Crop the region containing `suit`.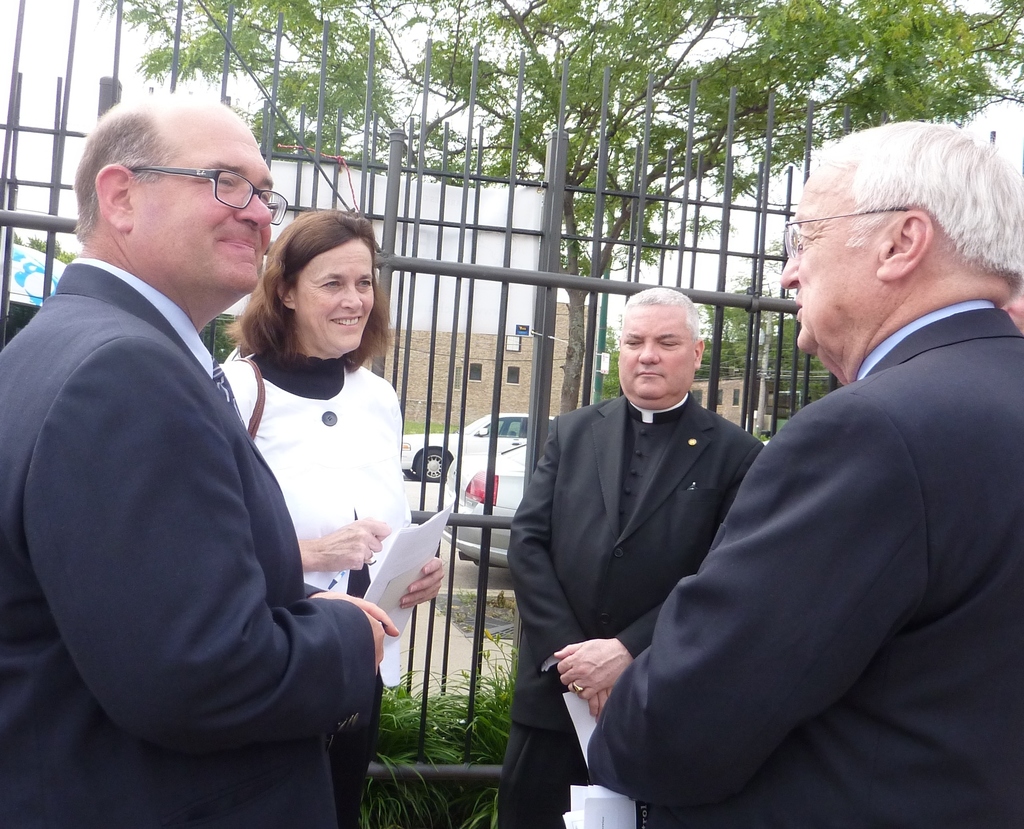
Crop region: [31,90,364,815].
